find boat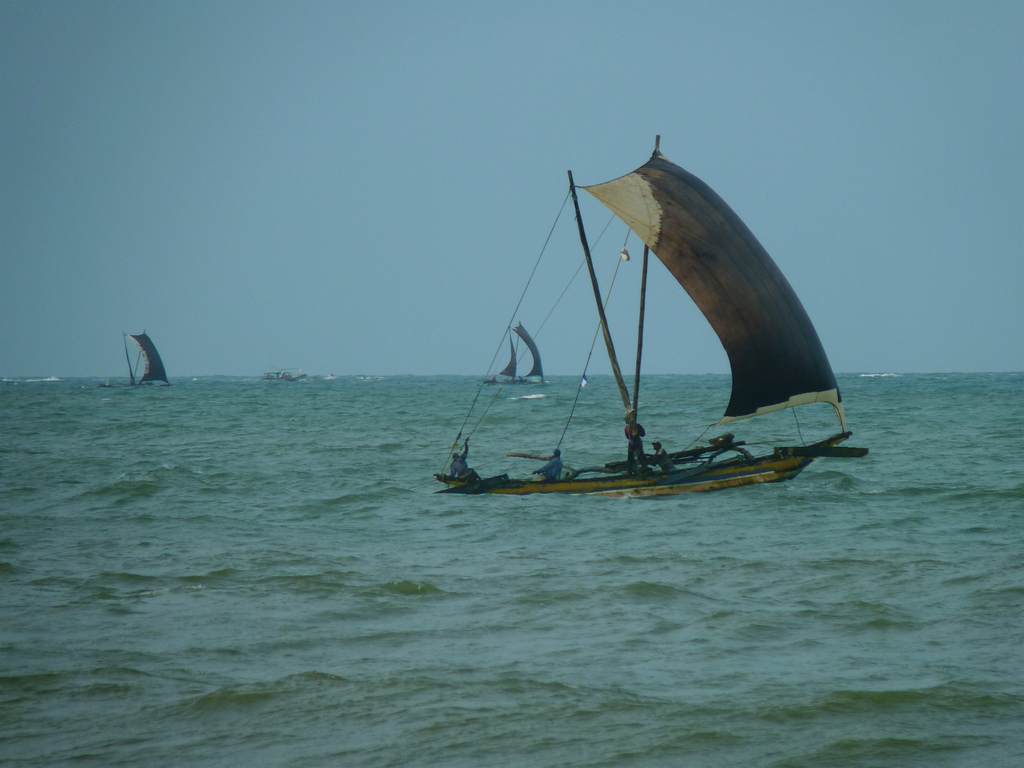
96,329,169,388
